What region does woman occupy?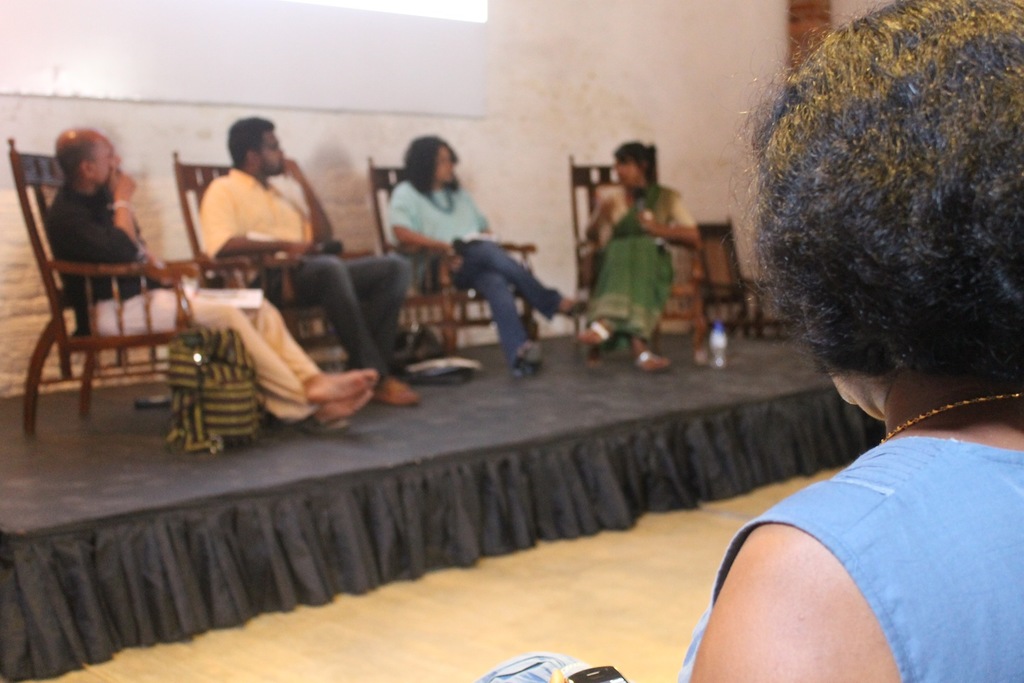
x1=683, y1=0, x2=1023, y2=682.
